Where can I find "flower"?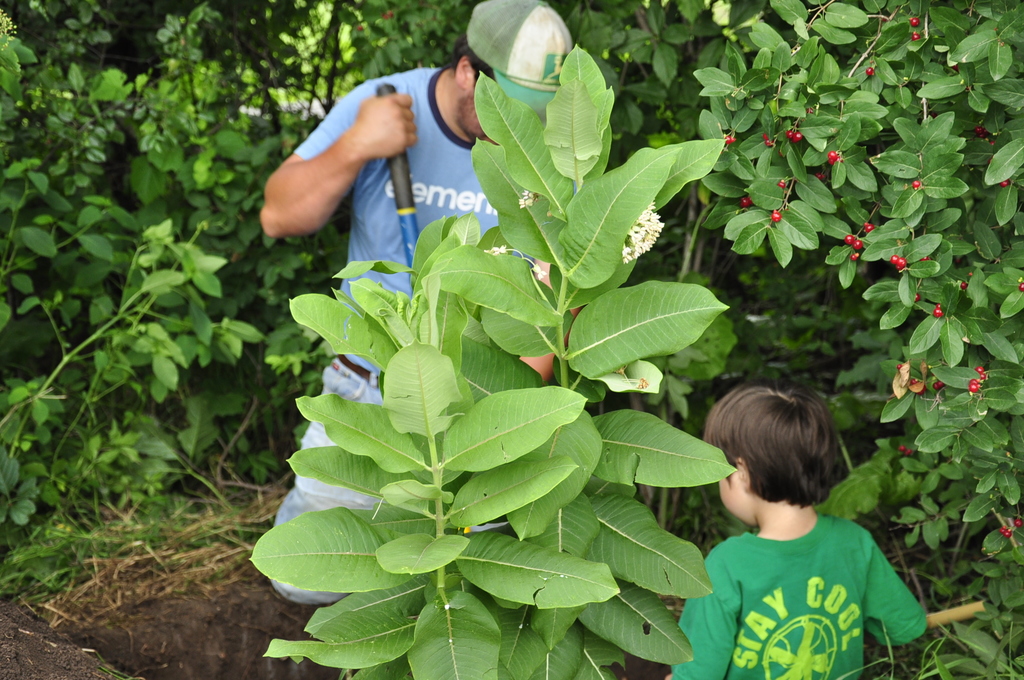
You can find it at <box>515,184,536,206</box>.
